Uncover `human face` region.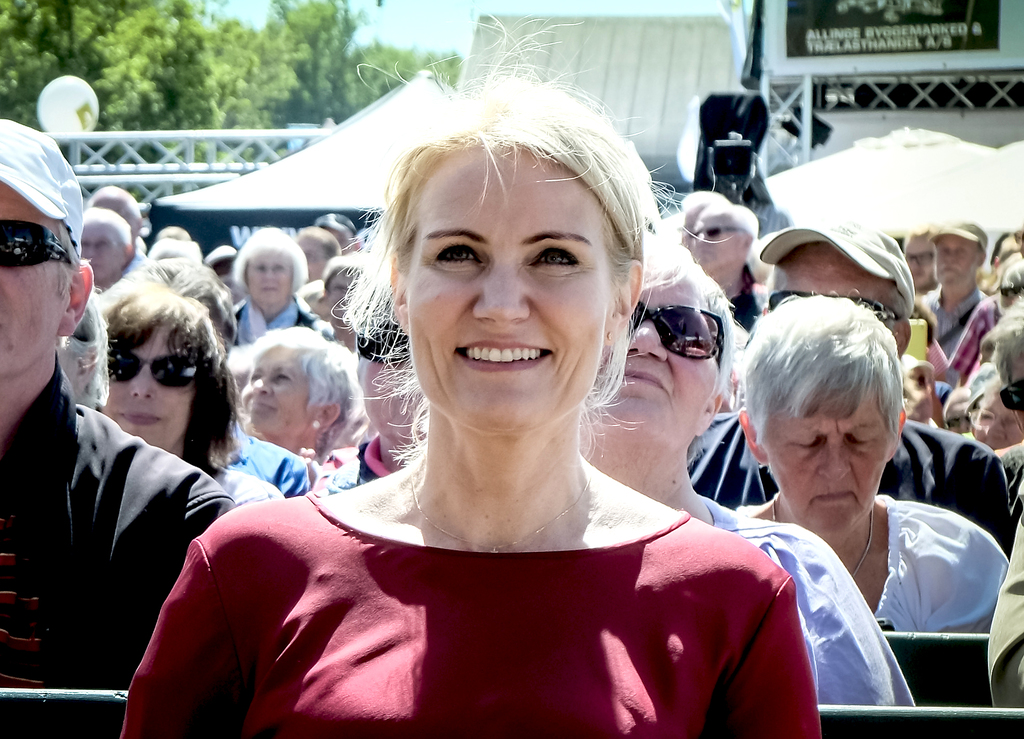
Uncovered: box(242, 248, 297, 314).
